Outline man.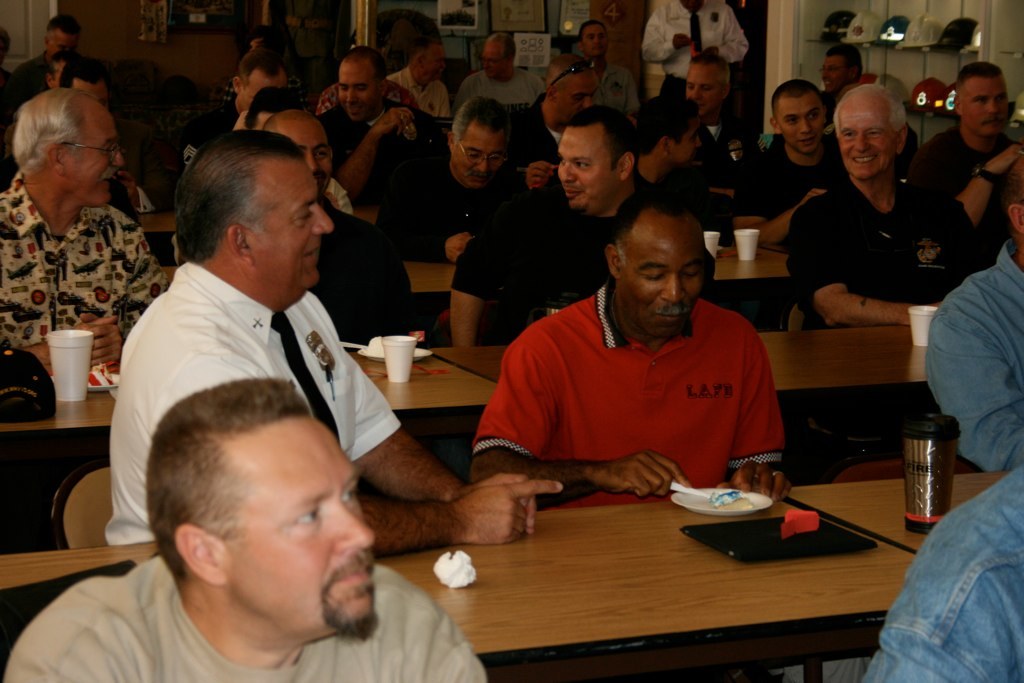
Outline: locate(930, 47, 1023, 221).
